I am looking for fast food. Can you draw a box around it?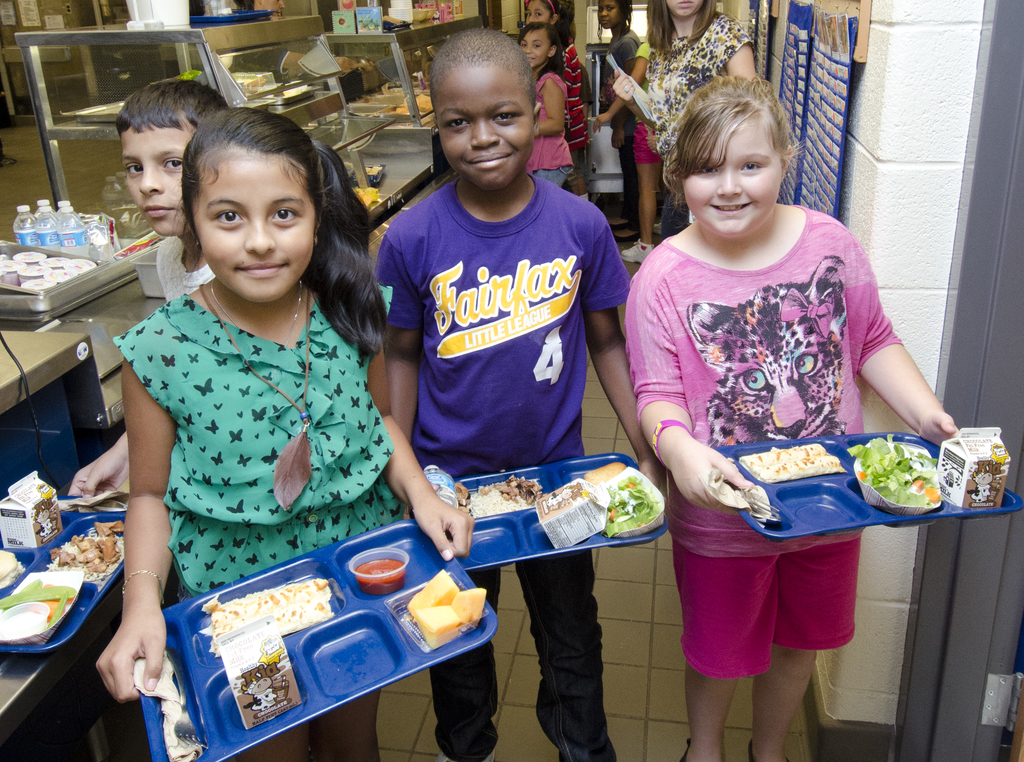
Sure, the bounding box is (x1=423, y1=596, x2=465, y2=640).
